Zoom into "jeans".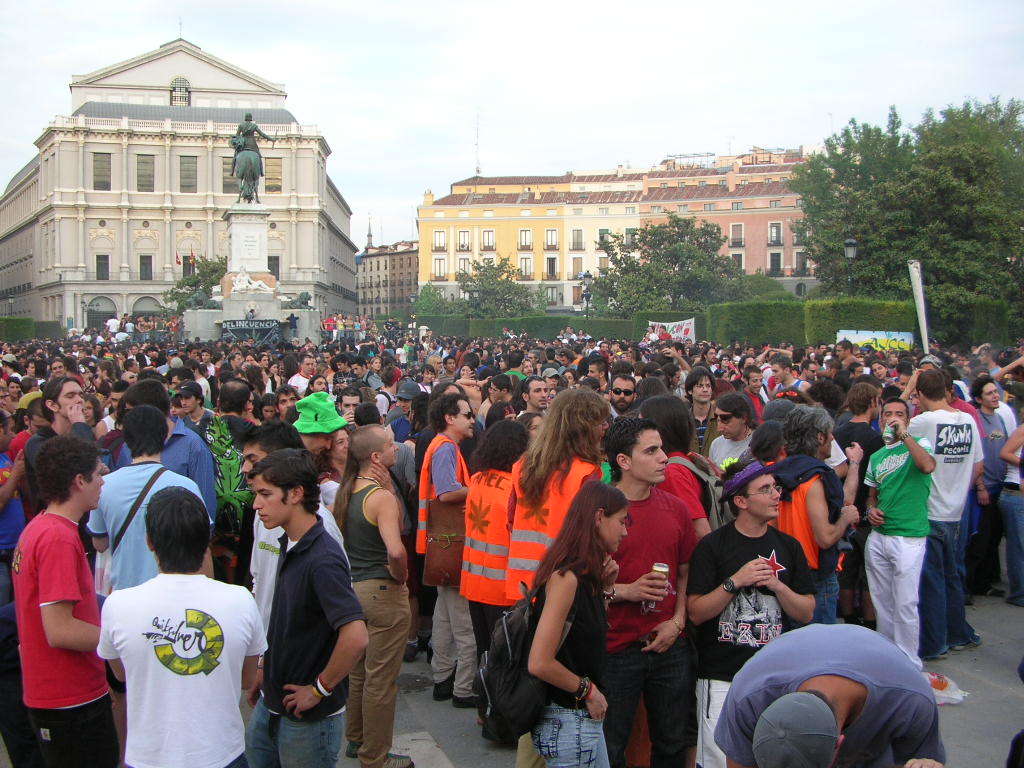
Zoom target: select_region(921, 523, 975, 644).
